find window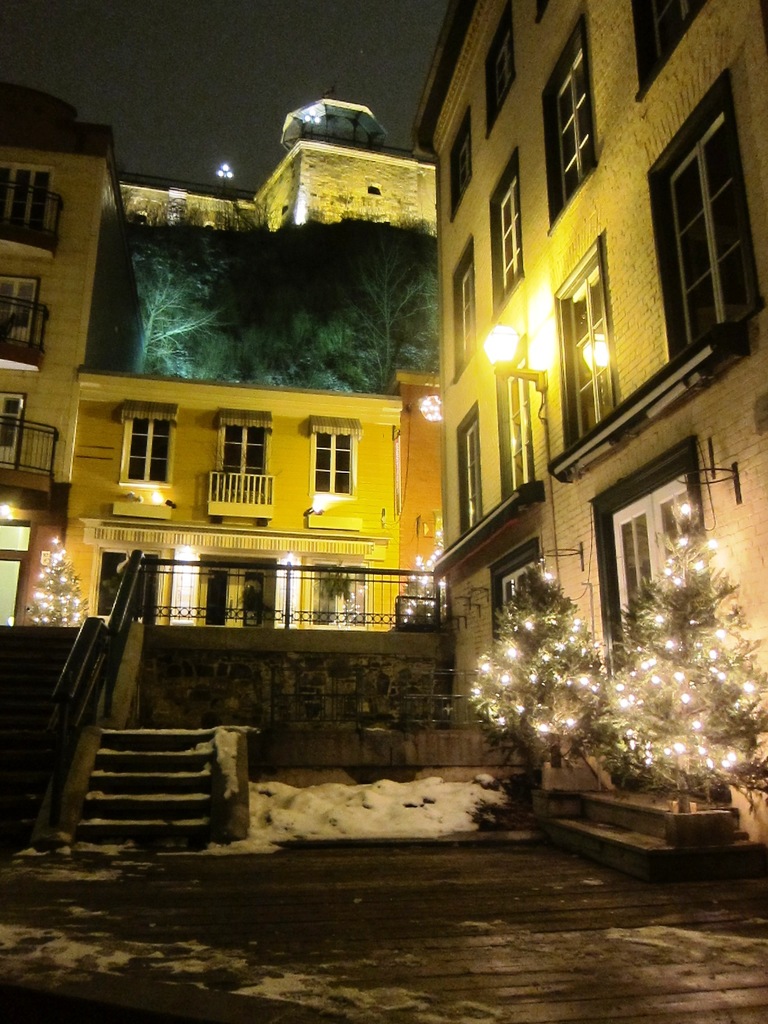
bbox=[454, 236, 488, 393]
